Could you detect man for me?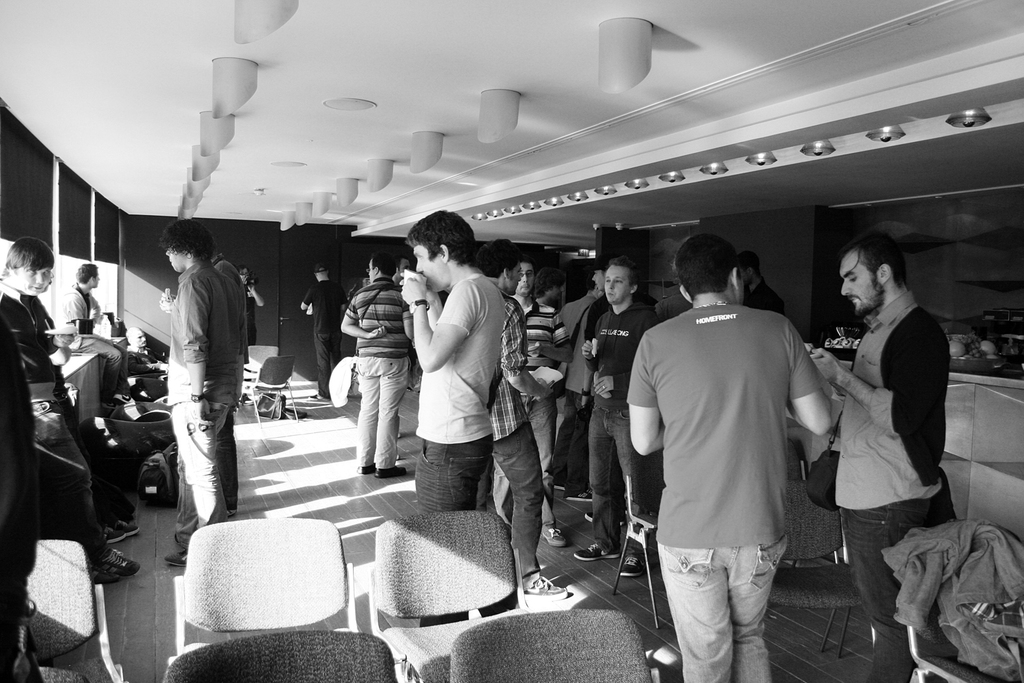
Detection result: select_region(559, 292, 606, 507).
